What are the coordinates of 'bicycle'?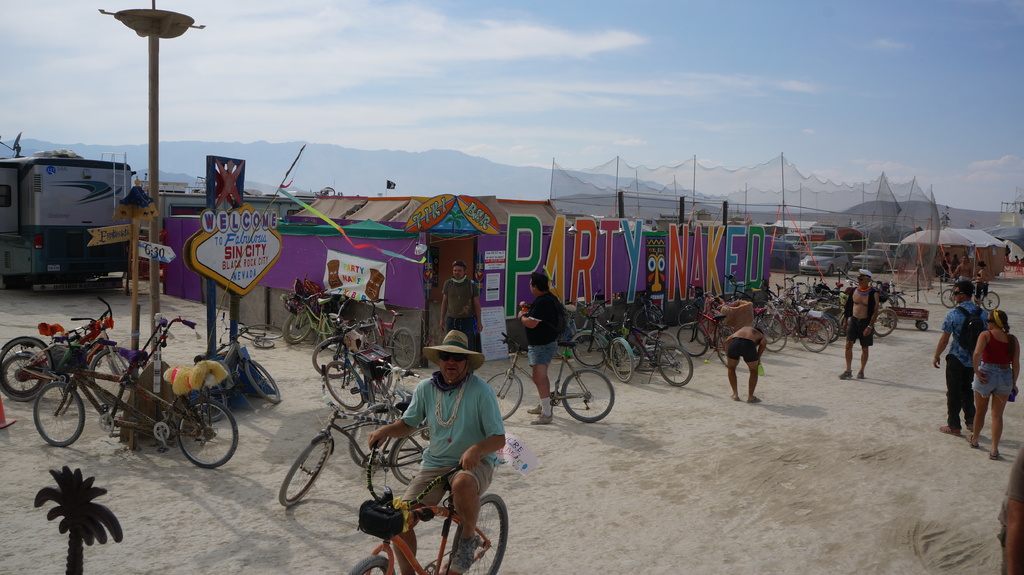
box(39, 290, 241, 462).
